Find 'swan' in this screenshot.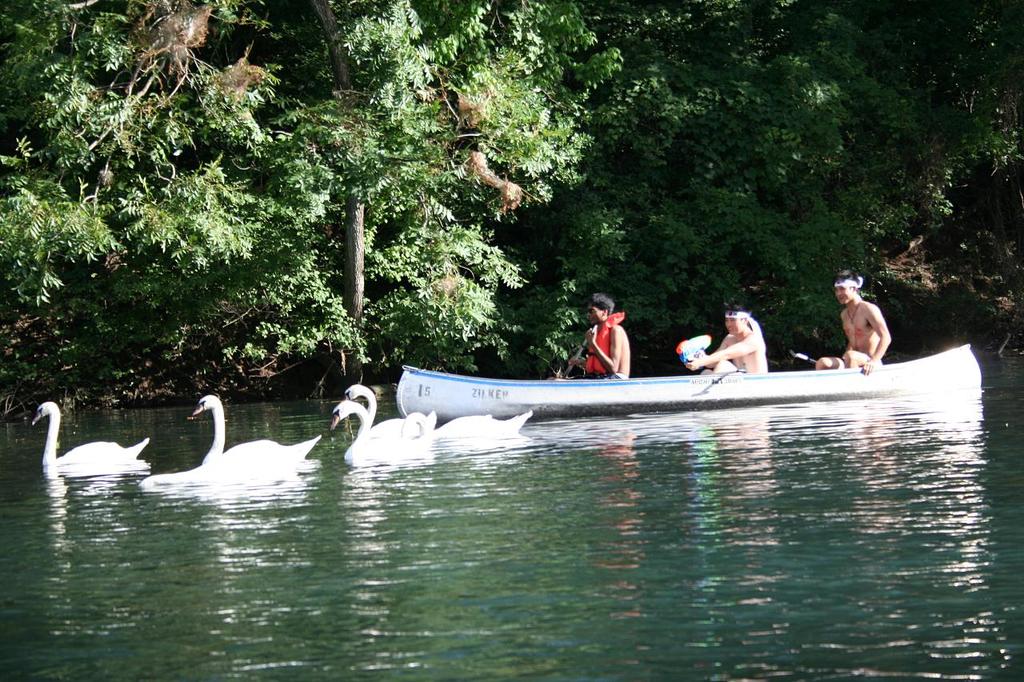
The bounding box for 'swan' is l=330, t=401, r=435, b=465.
